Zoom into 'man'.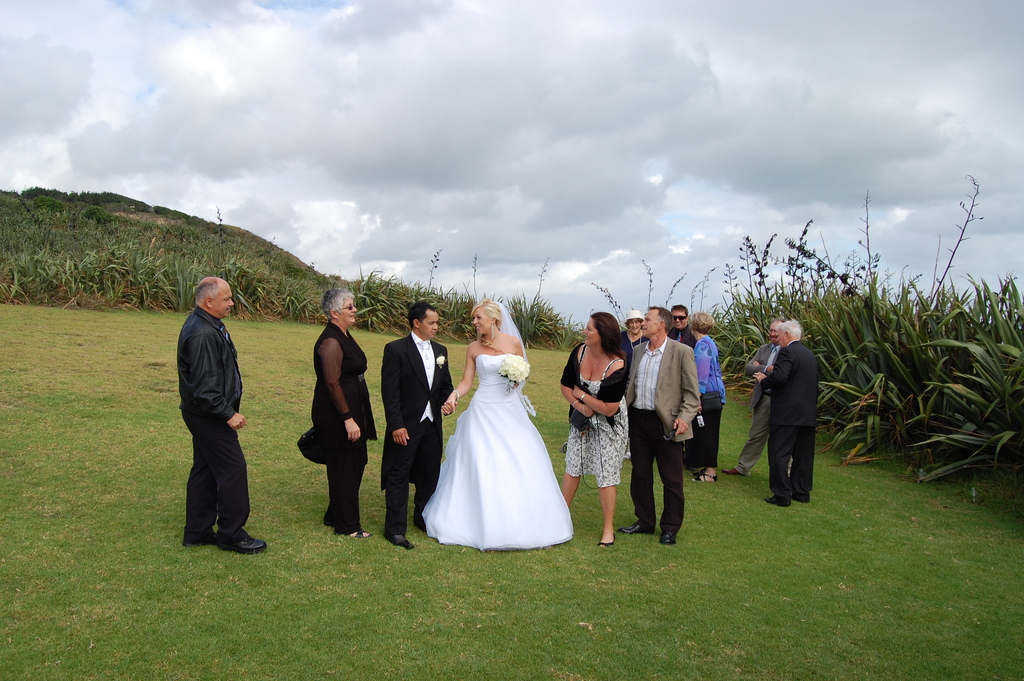
Zoom target: Rect(750, 319, 821, 511).
